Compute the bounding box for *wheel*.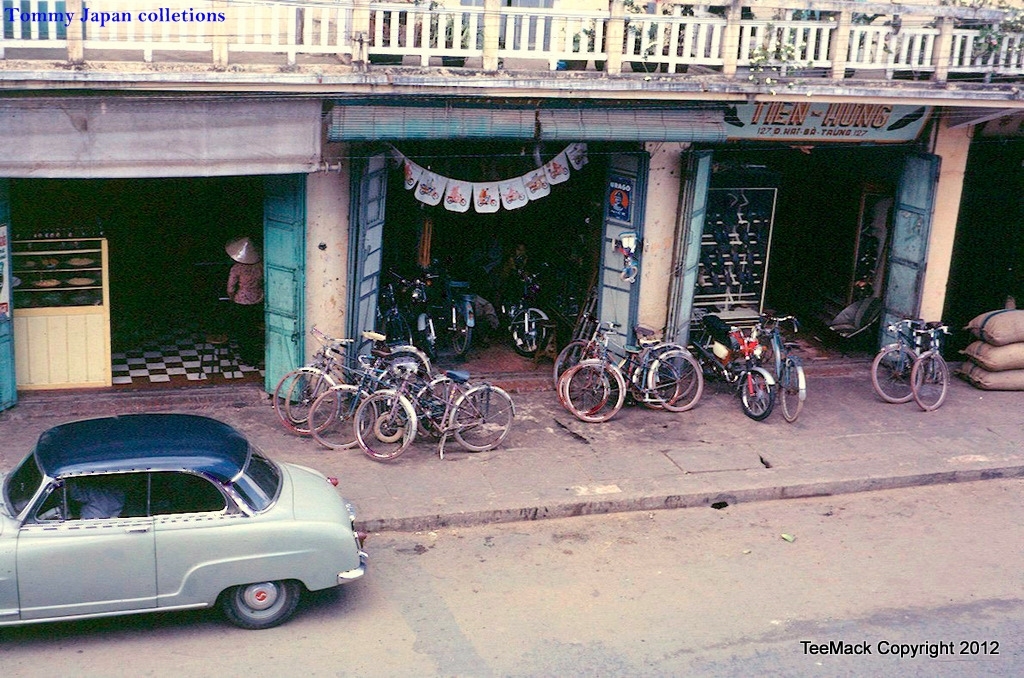
crop(381, 314, 412, 349).
